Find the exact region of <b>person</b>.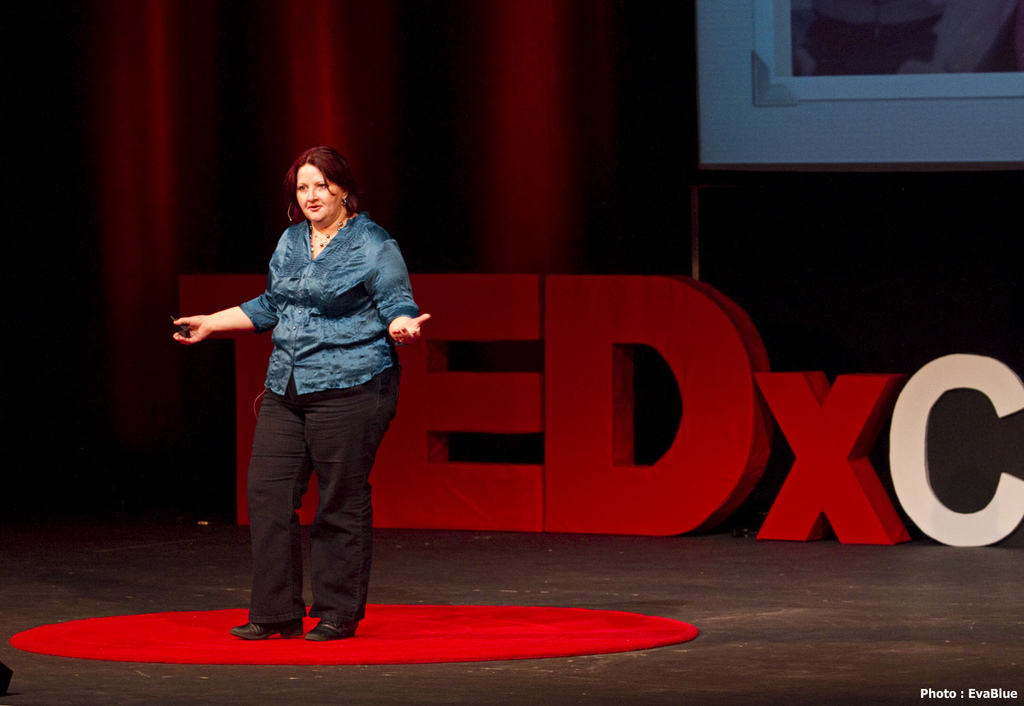
Exact region: <region>193, 126, 416, 644</region>.
